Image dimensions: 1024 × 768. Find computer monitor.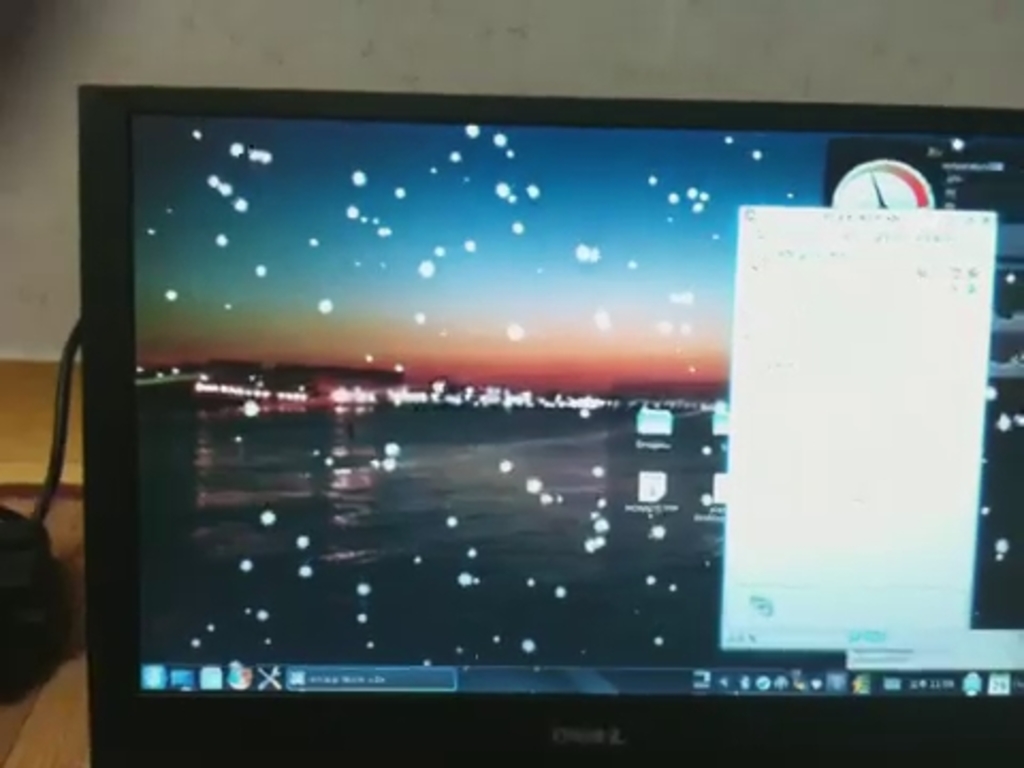
[x1=85, y1=79, x2=1022, y2=766].
